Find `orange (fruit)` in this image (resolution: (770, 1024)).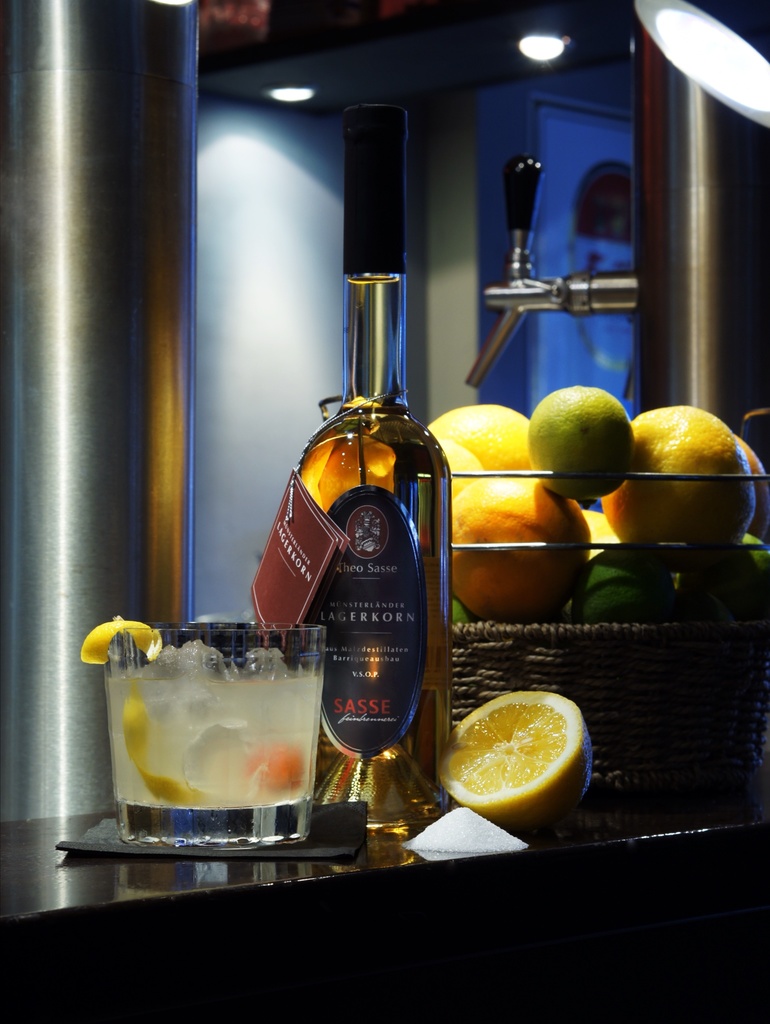
<box>624,409,730,529</box>.
